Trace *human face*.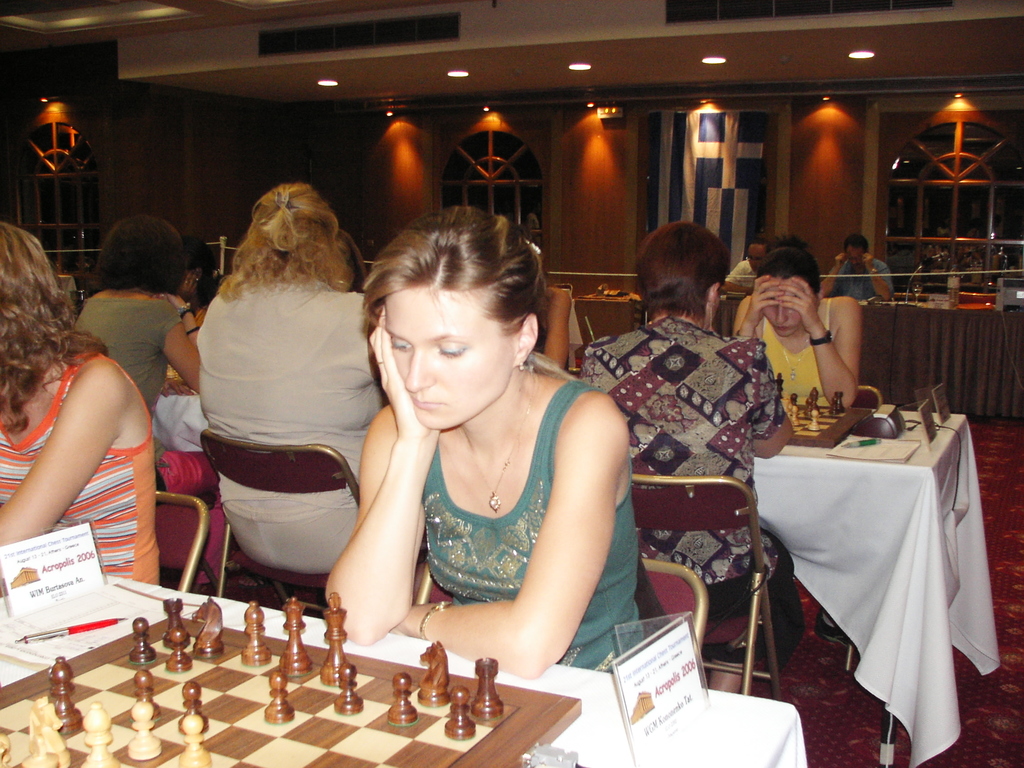
Traced to 747 242 764 278.
